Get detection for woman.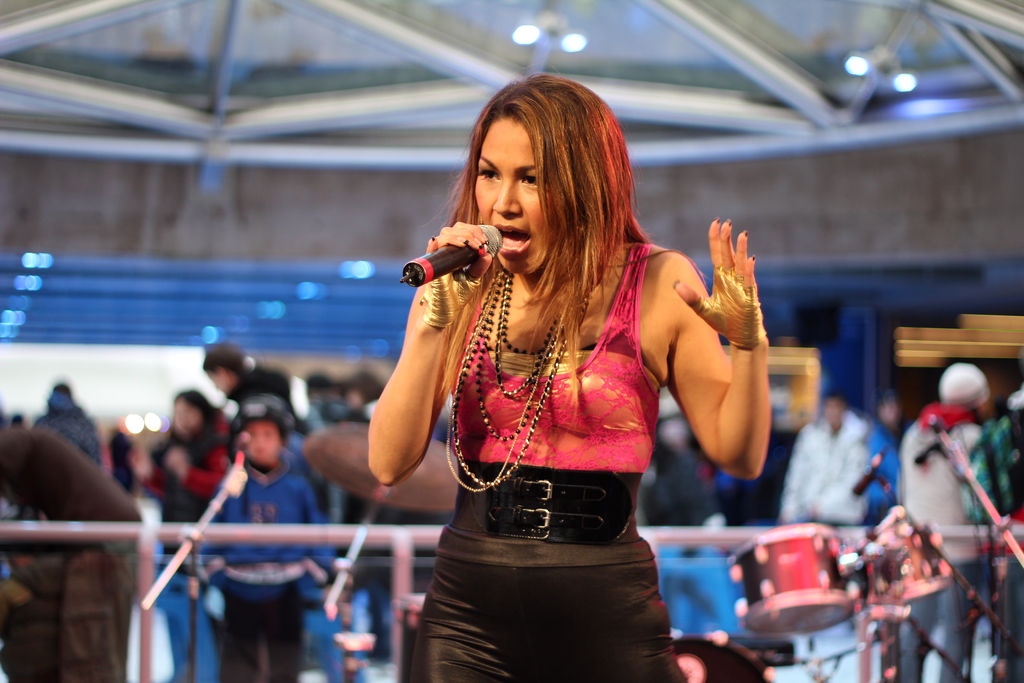
Detection: rect(129, 384, 229, 682).
